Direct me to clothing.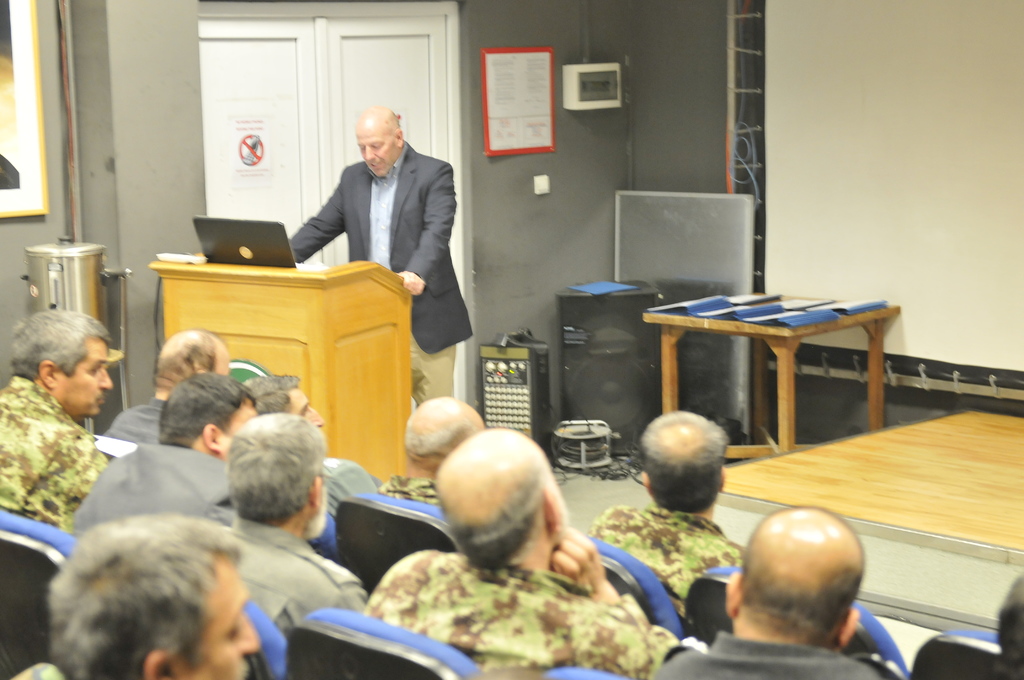
Direction: x1=224 y1=516 x2=397 y2=638.
